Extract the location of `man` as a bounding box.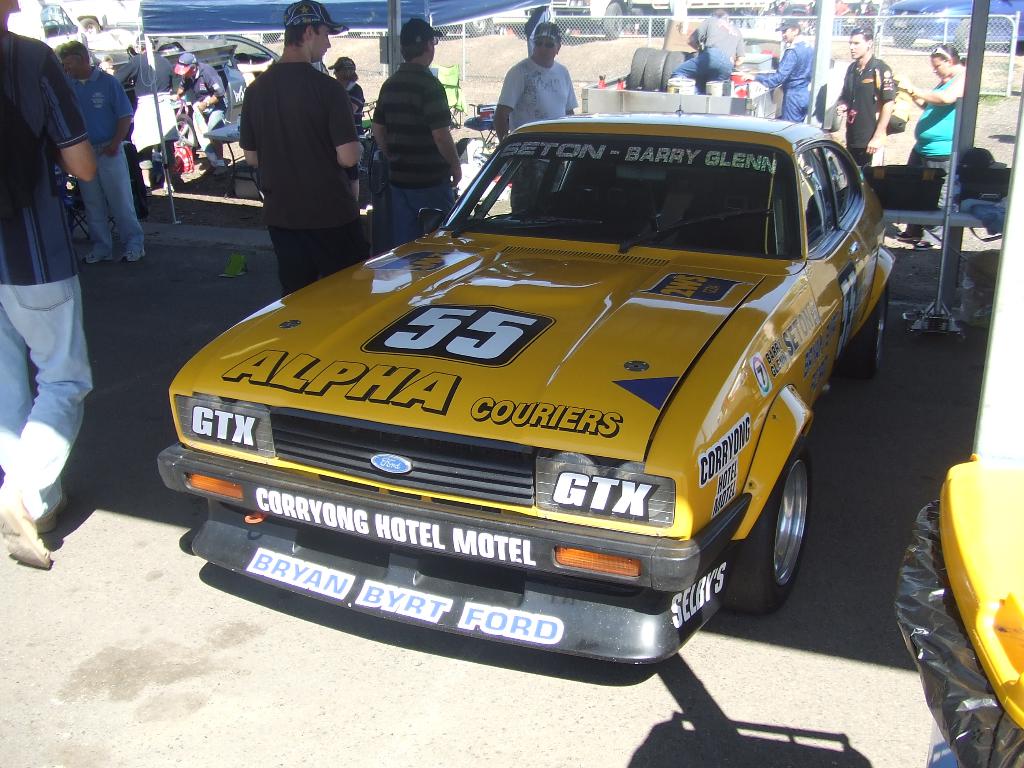
x1=671 y1=11 x2=745 y2=90.
